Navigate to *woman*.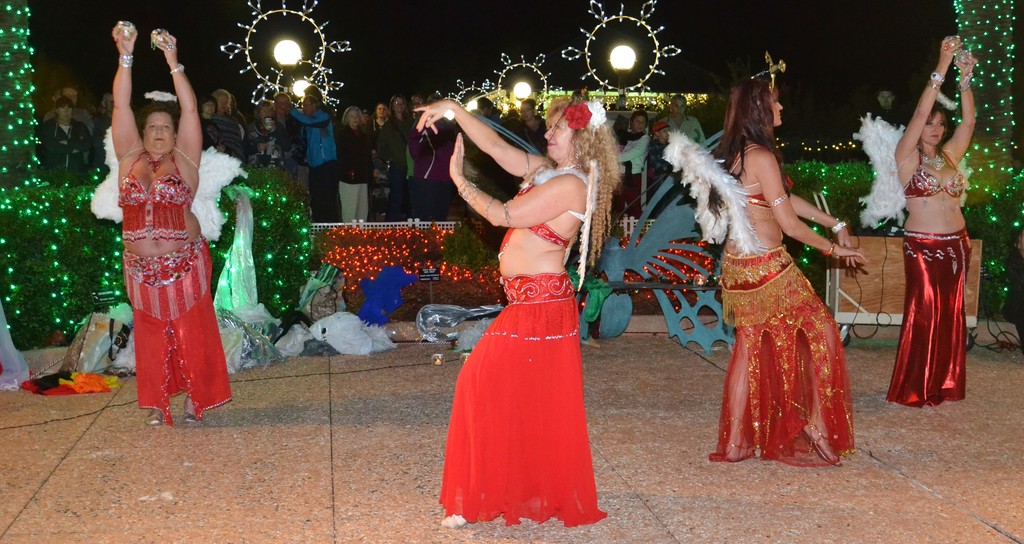
Navigation target: [x1=244, y1=96, x2=287, y2=176].
